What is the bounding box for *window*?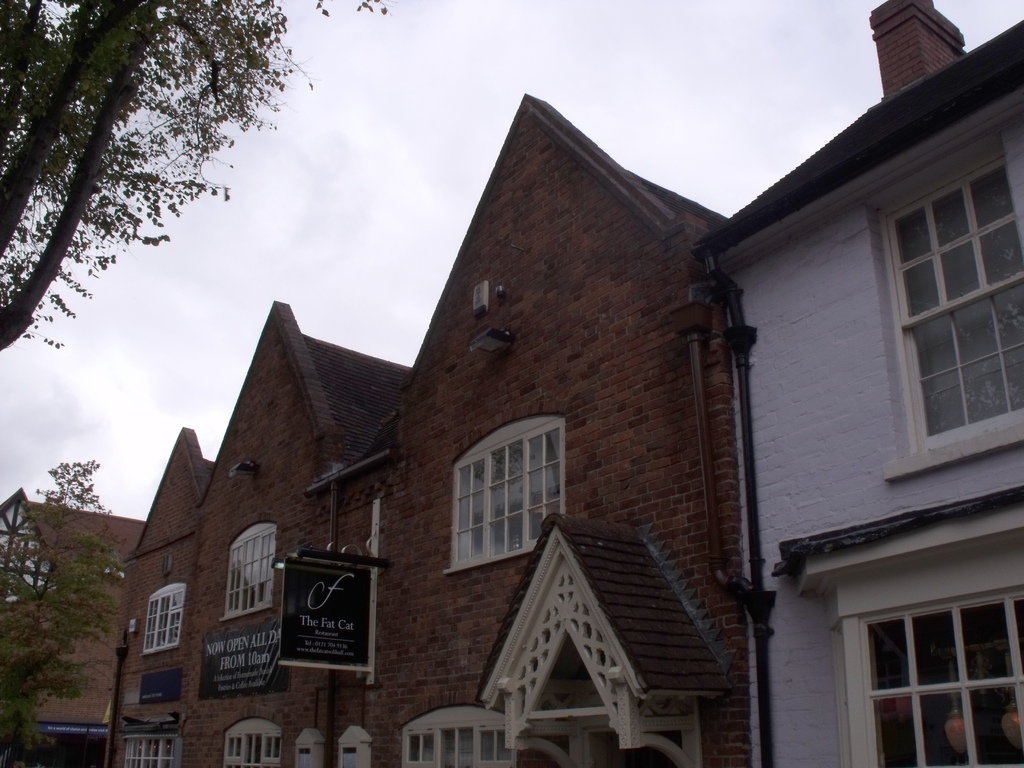
region(223, 524, 277, 614).
